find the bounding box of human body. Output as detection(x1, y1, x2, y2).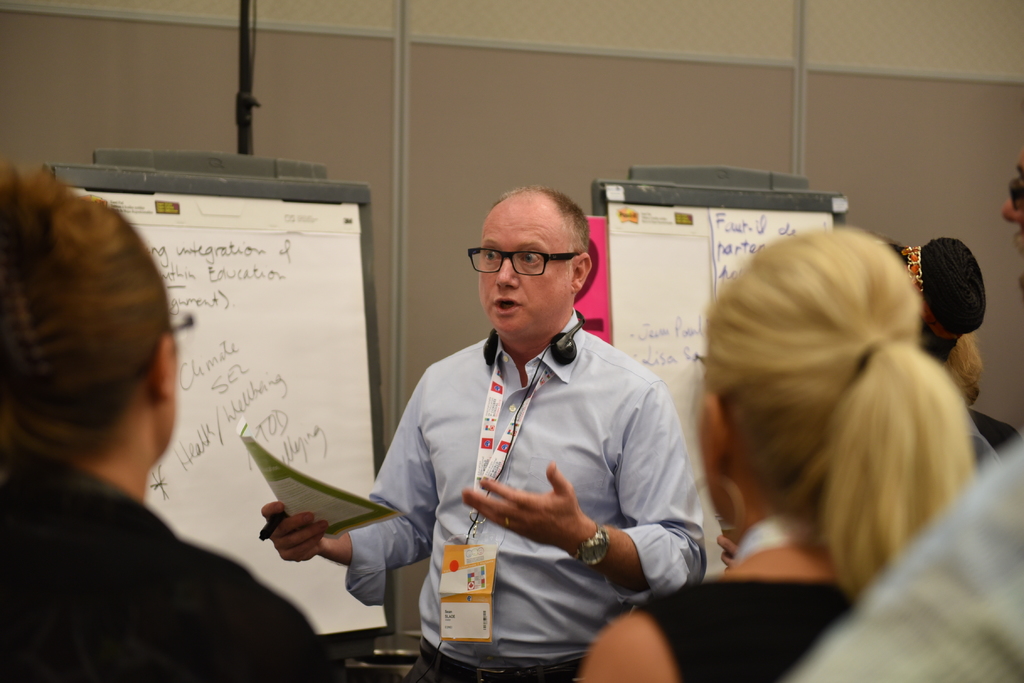
detection(378, 210, 708, 682).
